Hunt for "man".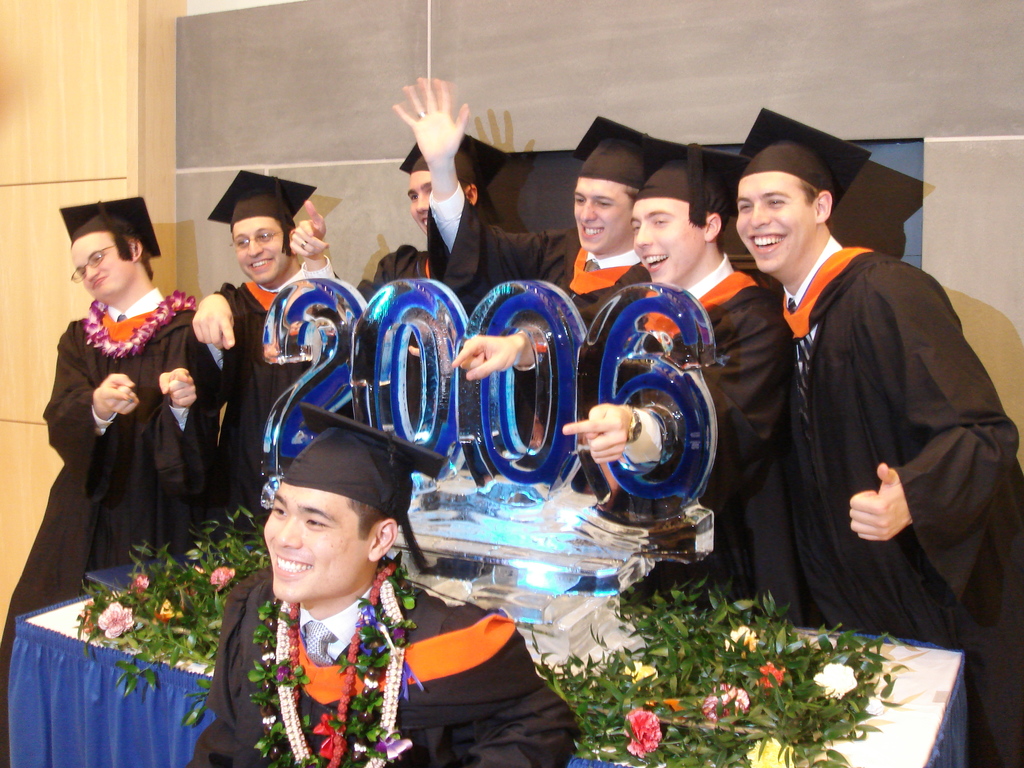
Hunted down at left=454, top=140, right=822, bottom=636.
